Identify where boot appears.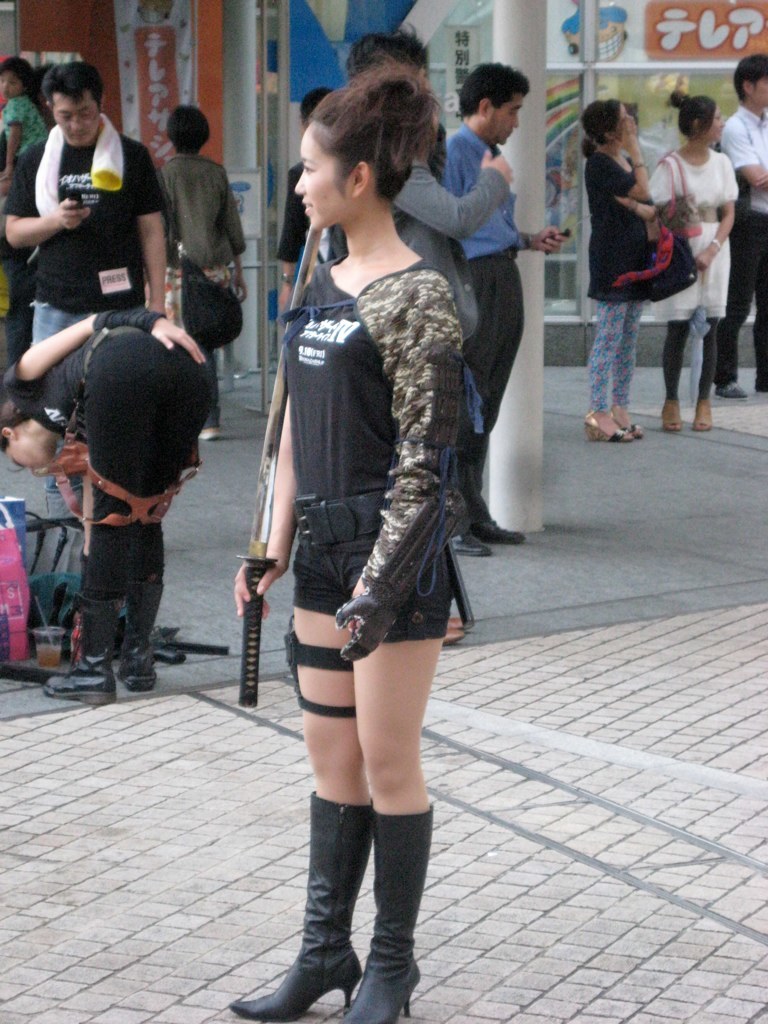
Appears at [left=45, top=600, right=116, bottom=708].
